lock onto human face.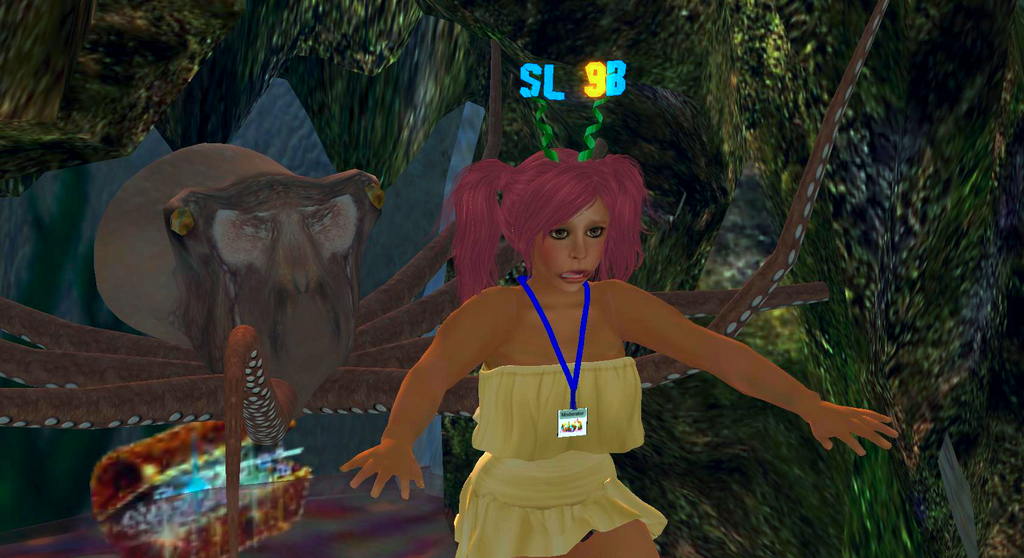
Locked: (531,200,611,294).
